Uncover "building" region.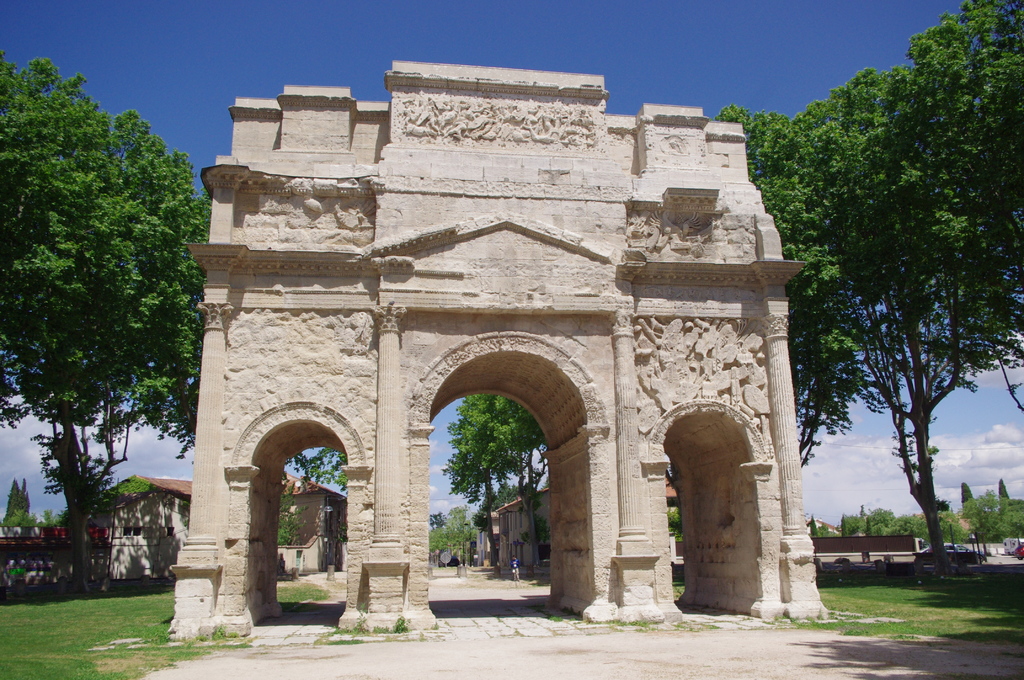
Uncovered: <region>166, 53, 838, 642</region>.
